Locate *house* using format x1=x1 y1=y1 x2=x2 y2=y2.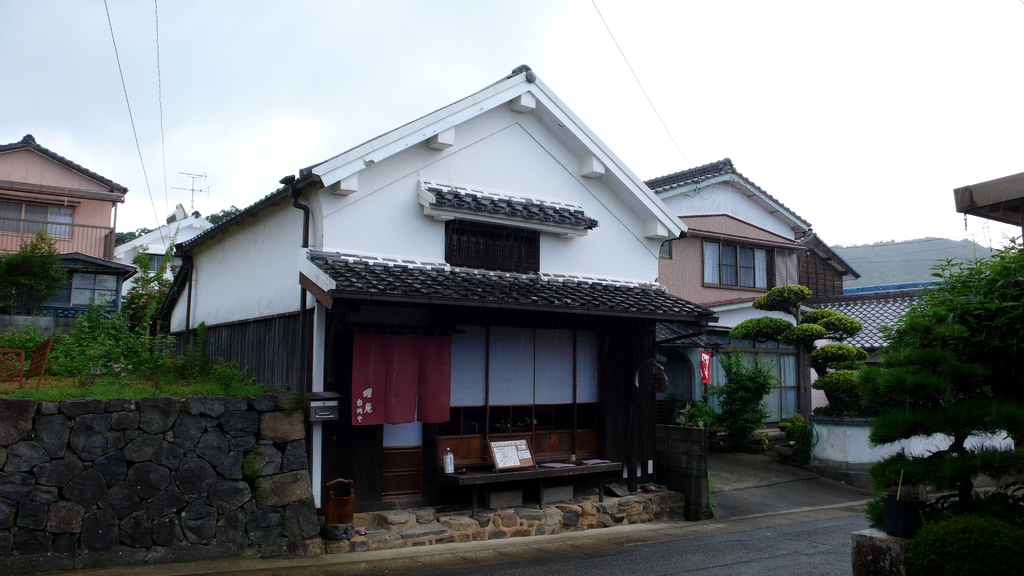
x1=163 y1=58 x2=668 y2=545.
